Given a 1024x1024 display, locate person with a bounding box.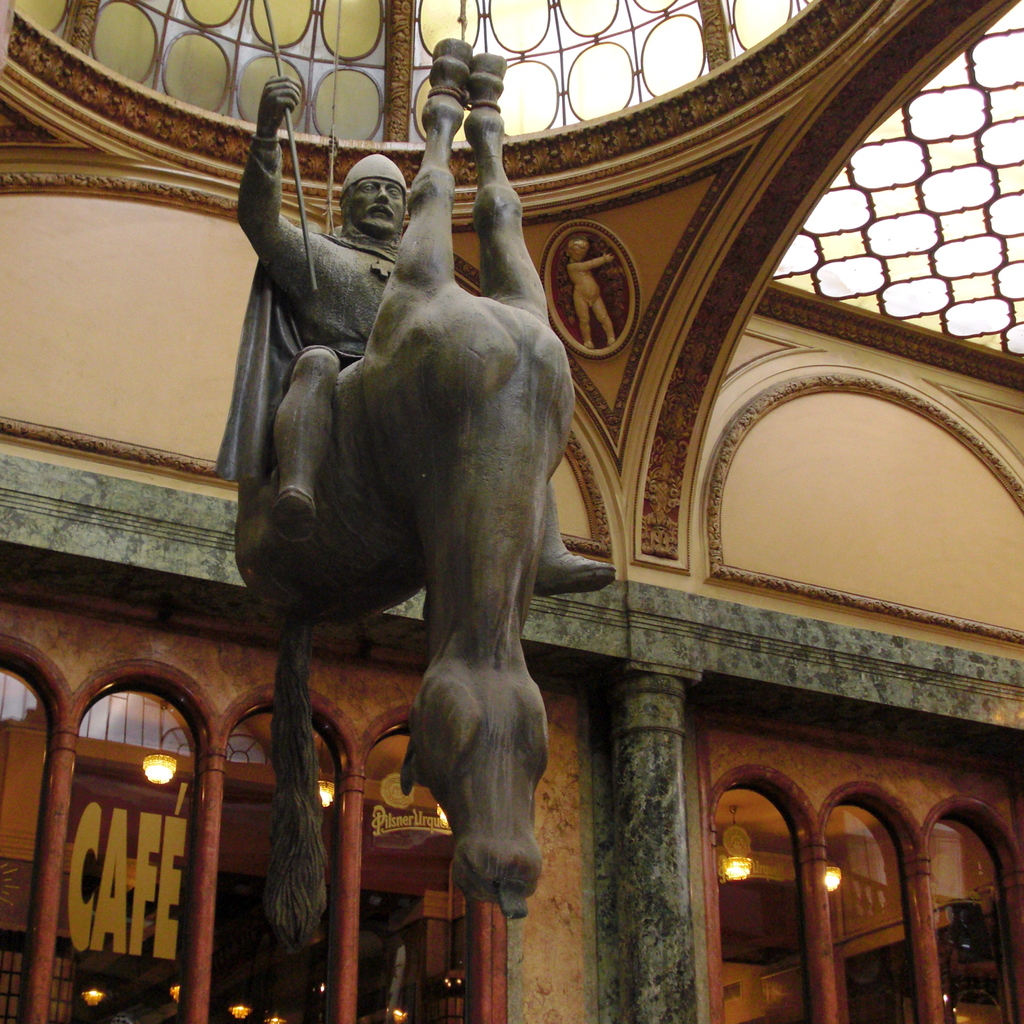
Located: [210, 71, 616, 599].
